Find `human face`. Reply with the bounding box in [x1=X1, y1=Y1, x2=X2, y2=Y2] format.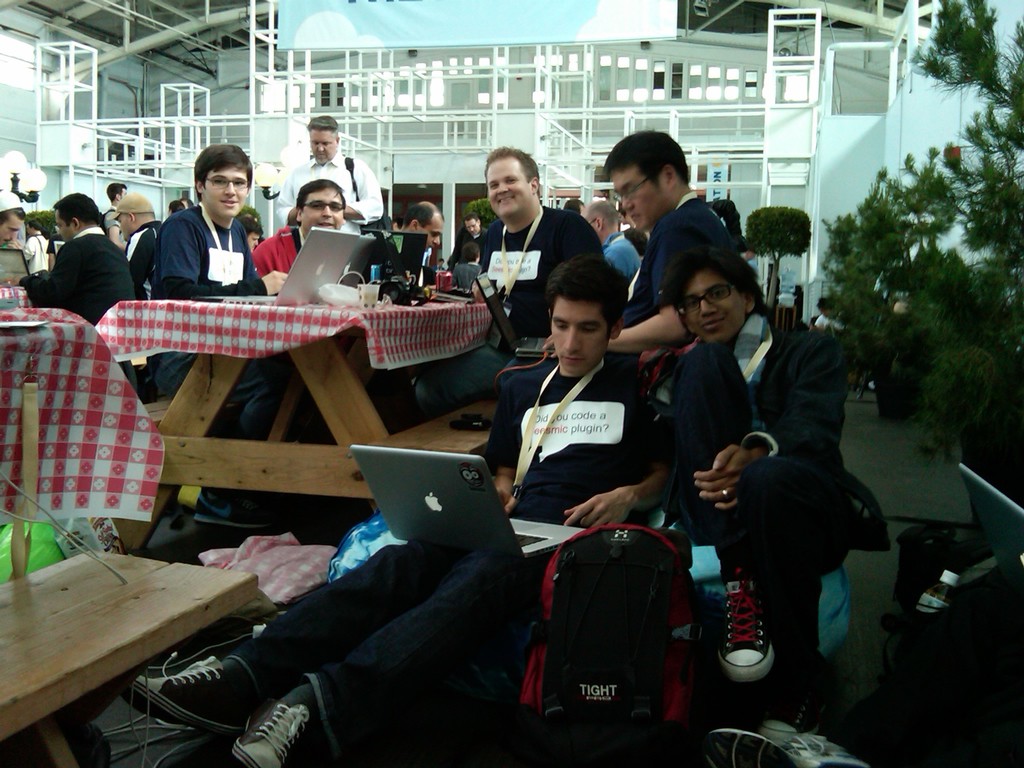
[x1=0, y1=214, x2=23, y2=248].
